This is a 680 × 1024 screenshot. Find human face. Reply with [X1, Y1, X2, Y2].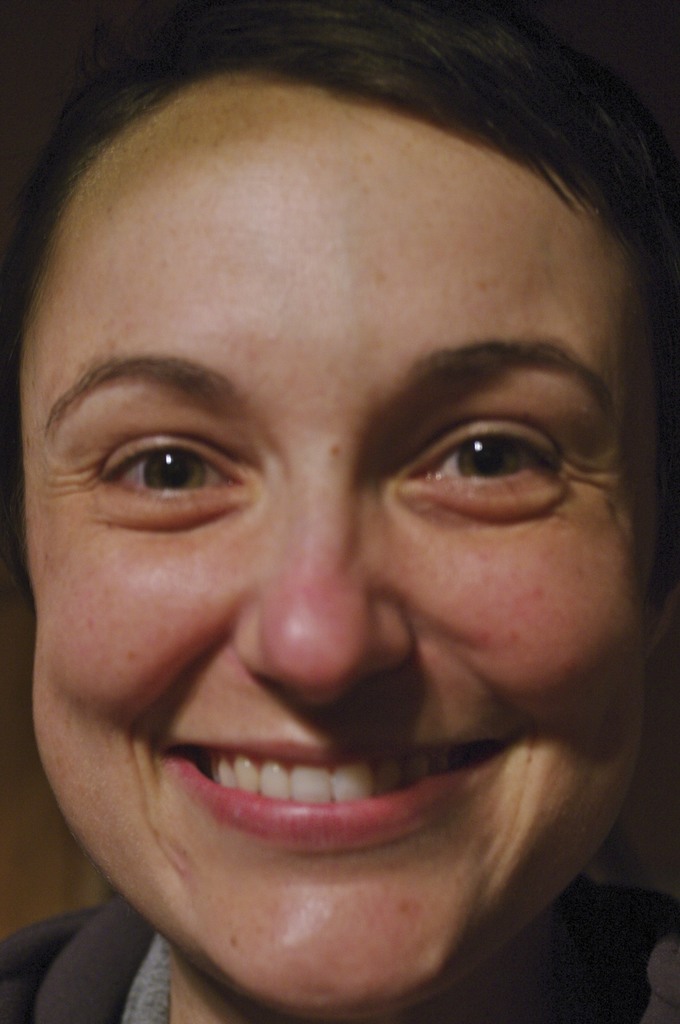
[29, 150, 653, 1023].
